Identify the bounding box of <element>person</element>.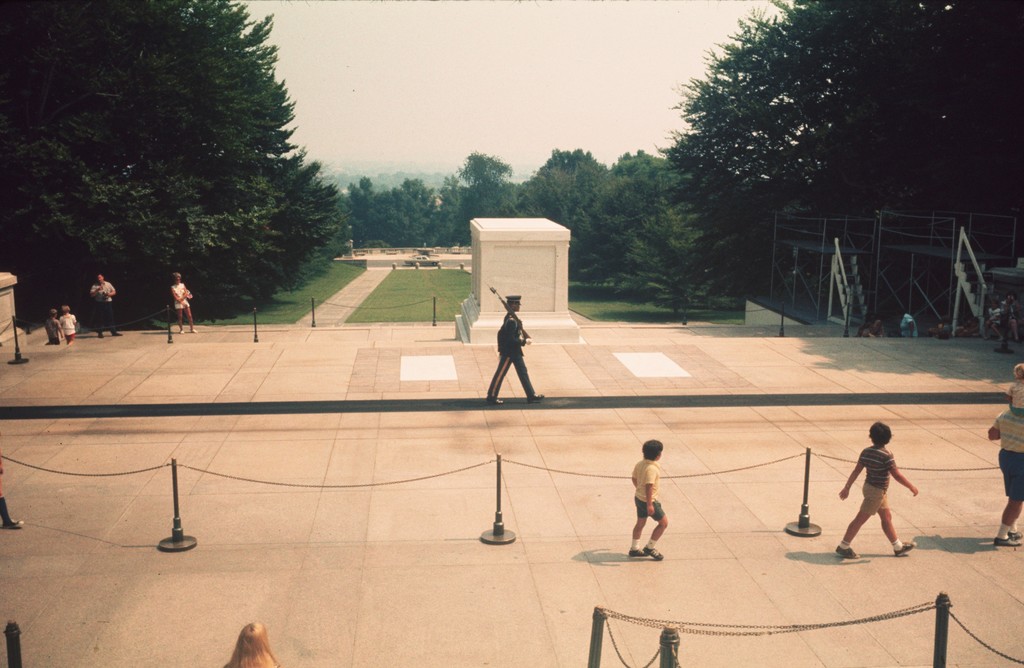
bbox=(58, 303, 78, 346).
